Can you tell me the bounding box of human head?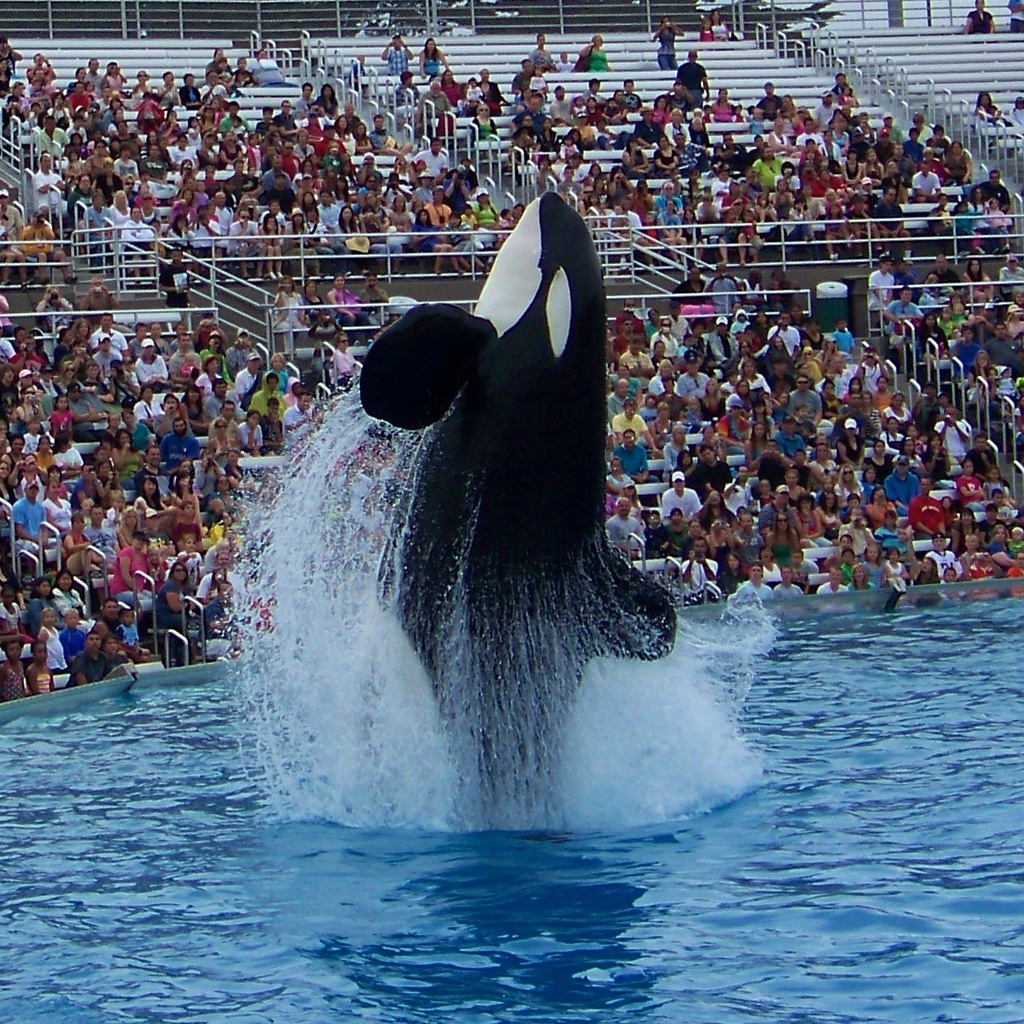
(35,582,51,599).
